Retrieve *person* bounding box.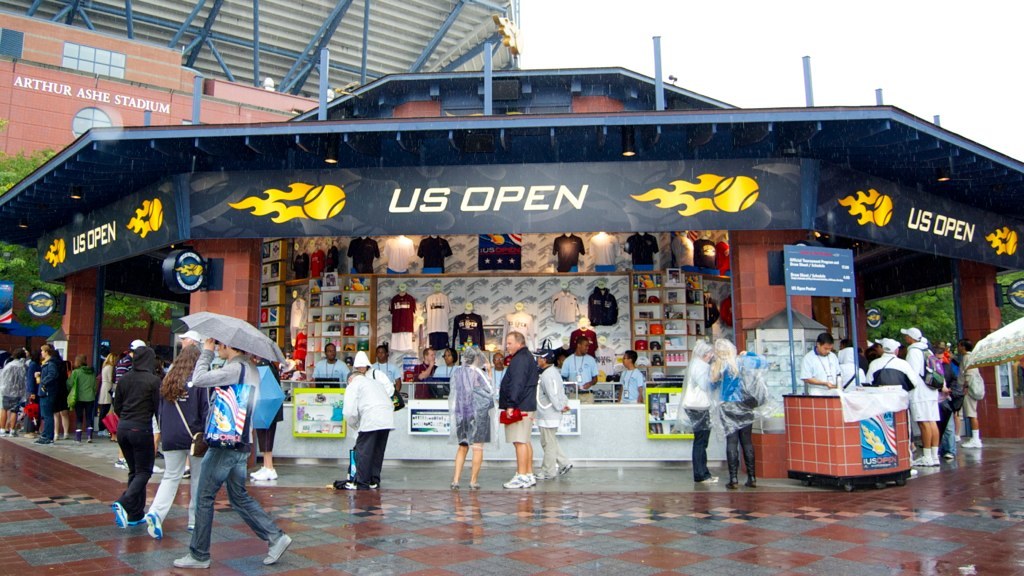
Bounding box: <region>413, 347, 438, 380</region>.
